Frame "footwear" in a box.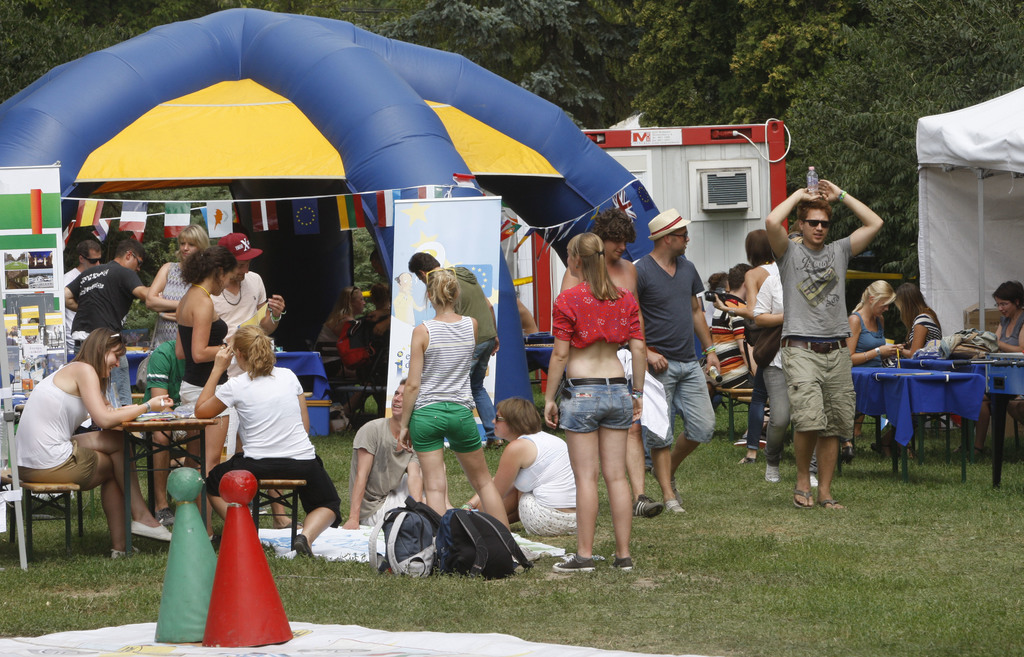
box(651, 466, 683, 504).
